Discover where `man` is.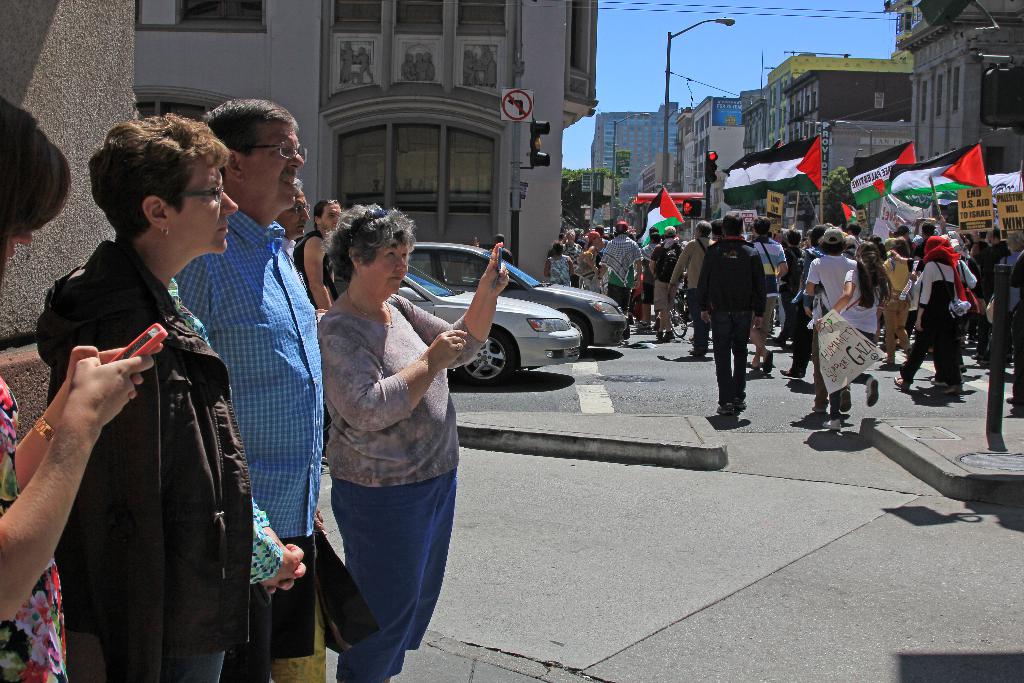
Discovered at bbox=[977, 229, 1009, 300].
